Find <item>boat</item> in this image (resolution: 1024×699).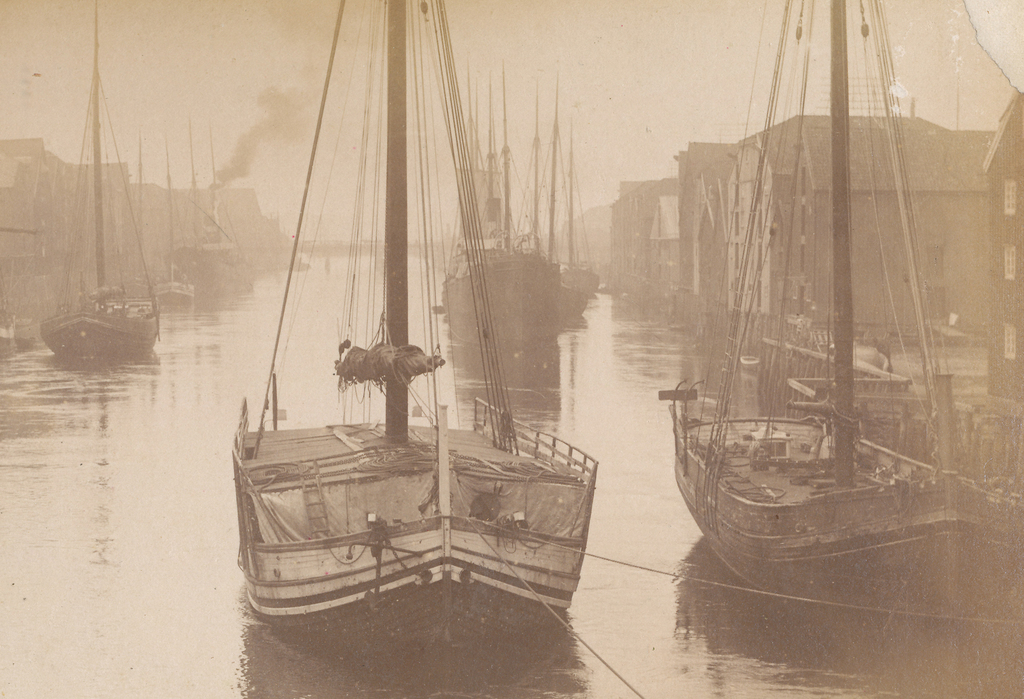
[left=36, top=0, right=166, bottom=361].
